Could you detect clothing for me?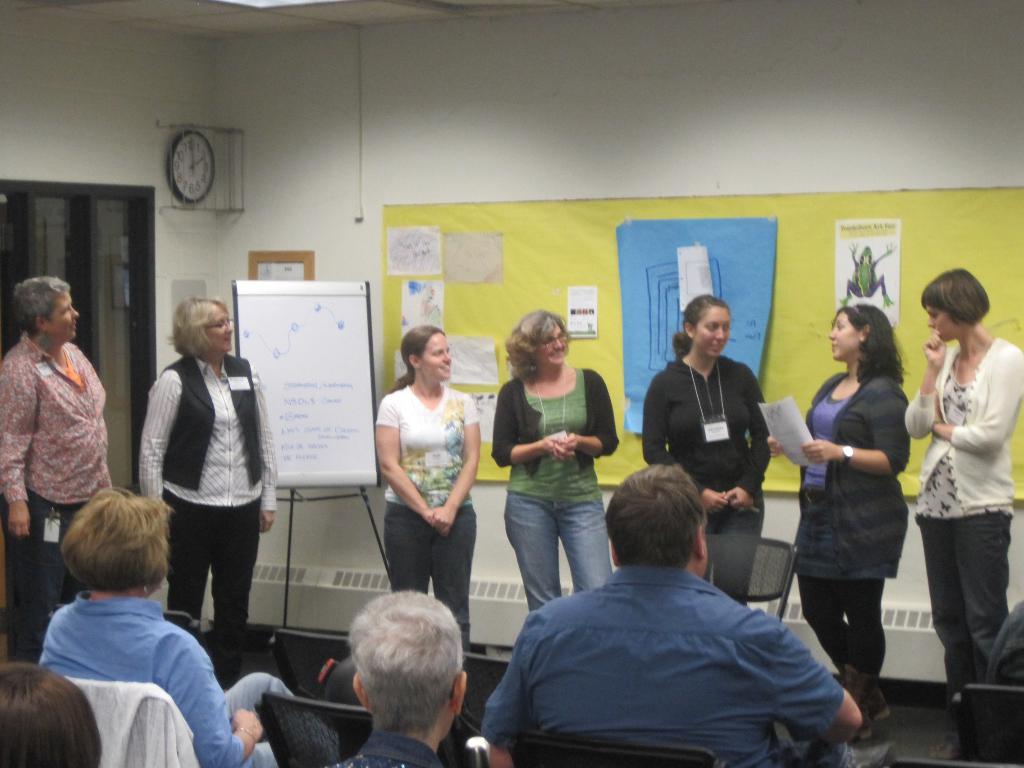
Detection result: 31:588:296:767.
